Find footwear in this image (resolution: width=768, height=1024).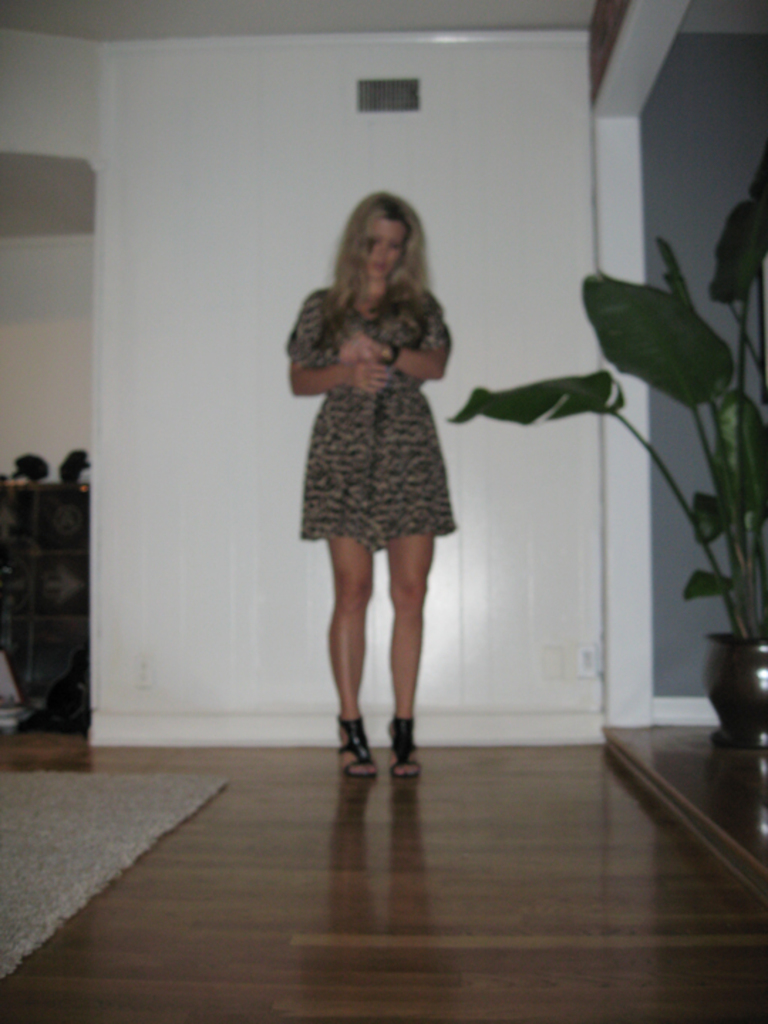
rect(388, 720, 427, 786).
